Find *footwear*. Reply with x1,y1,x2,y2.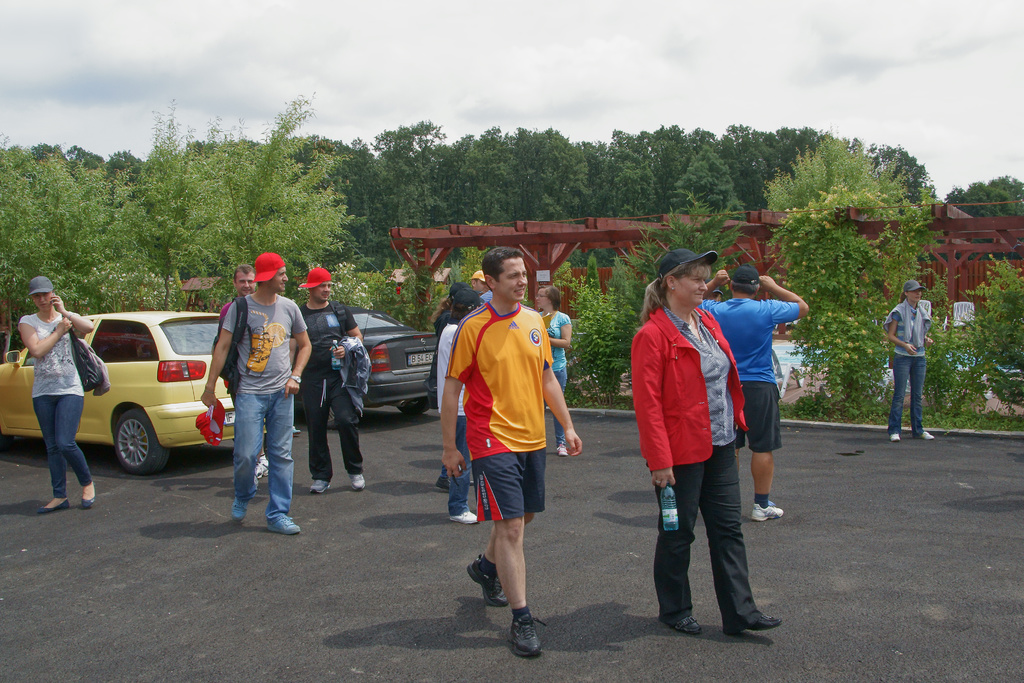
434,477,447,490.
